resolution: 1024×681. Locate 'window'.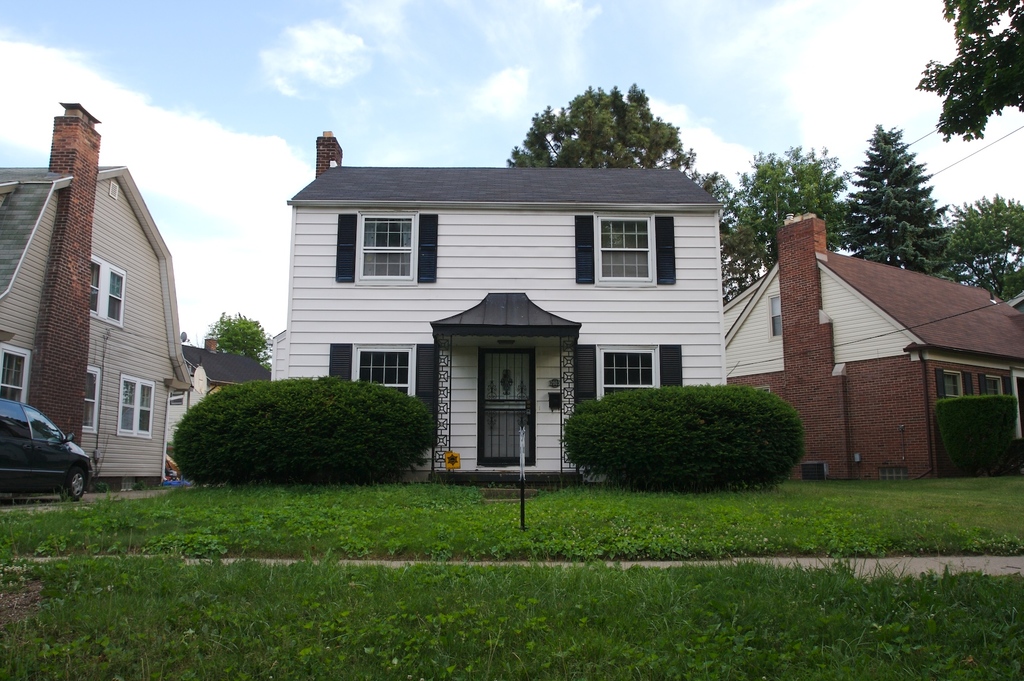
detection(90, 256, 125, 325).
